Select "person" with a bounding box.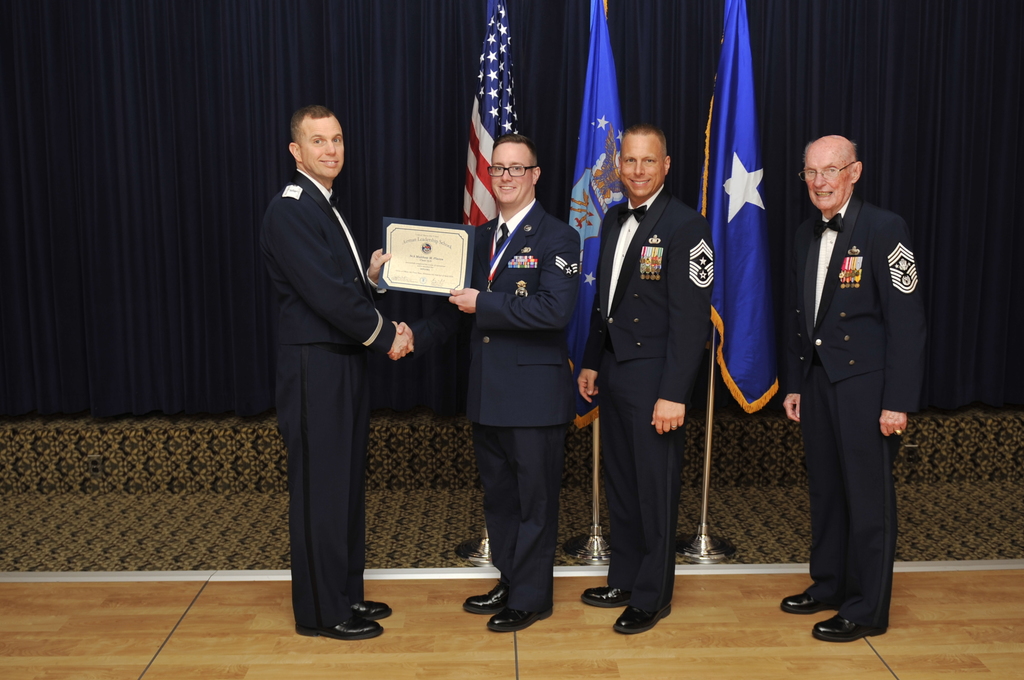
box=[250, 96, 417, 642].
